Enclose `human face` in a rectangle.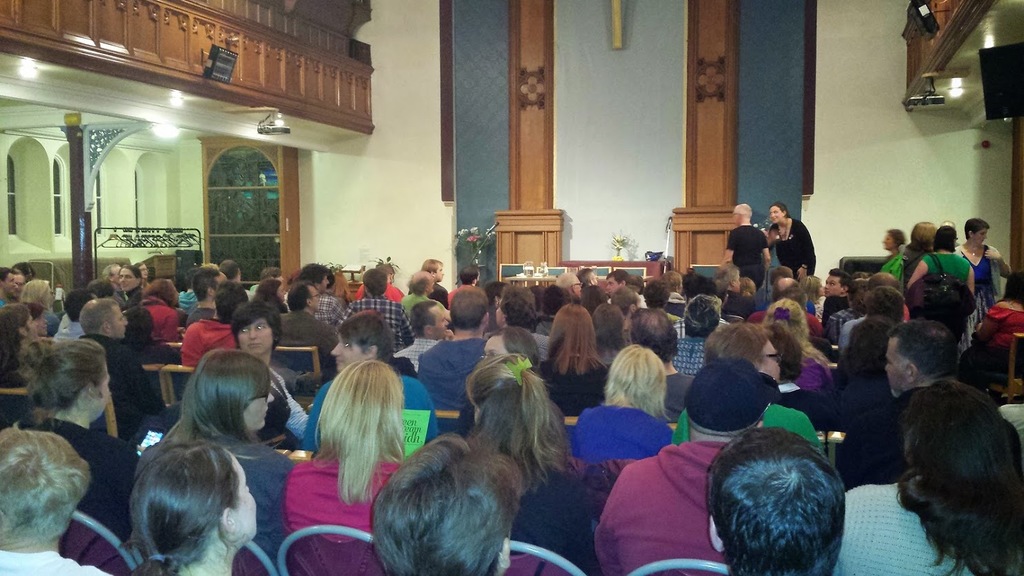
rect(8, 271, 11, 289).
